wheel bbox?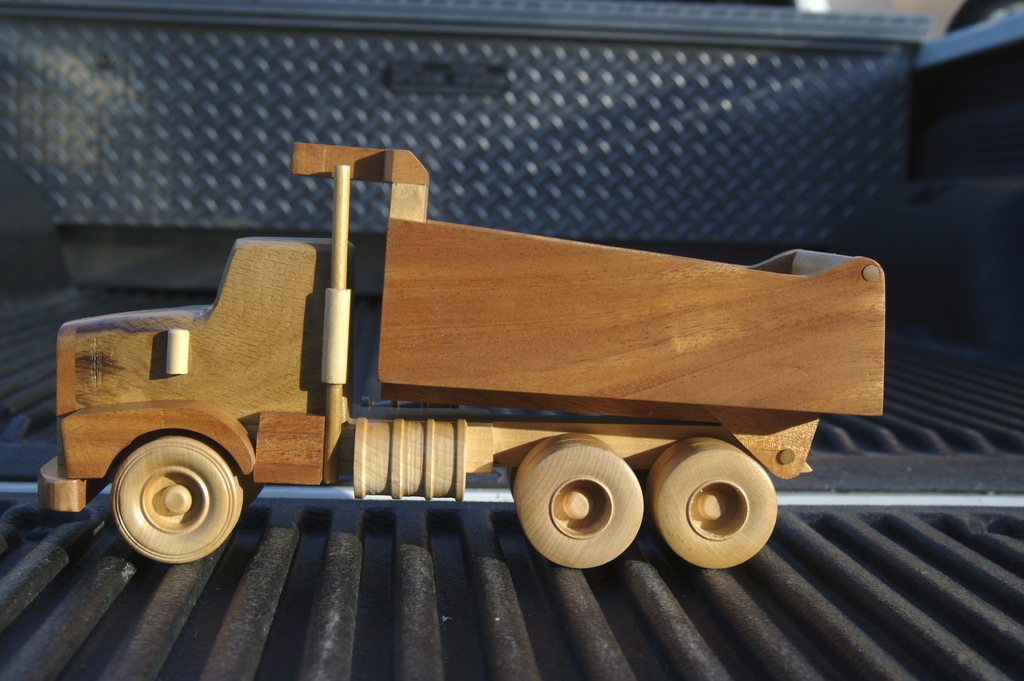
<box>504,435,648,571</box>
